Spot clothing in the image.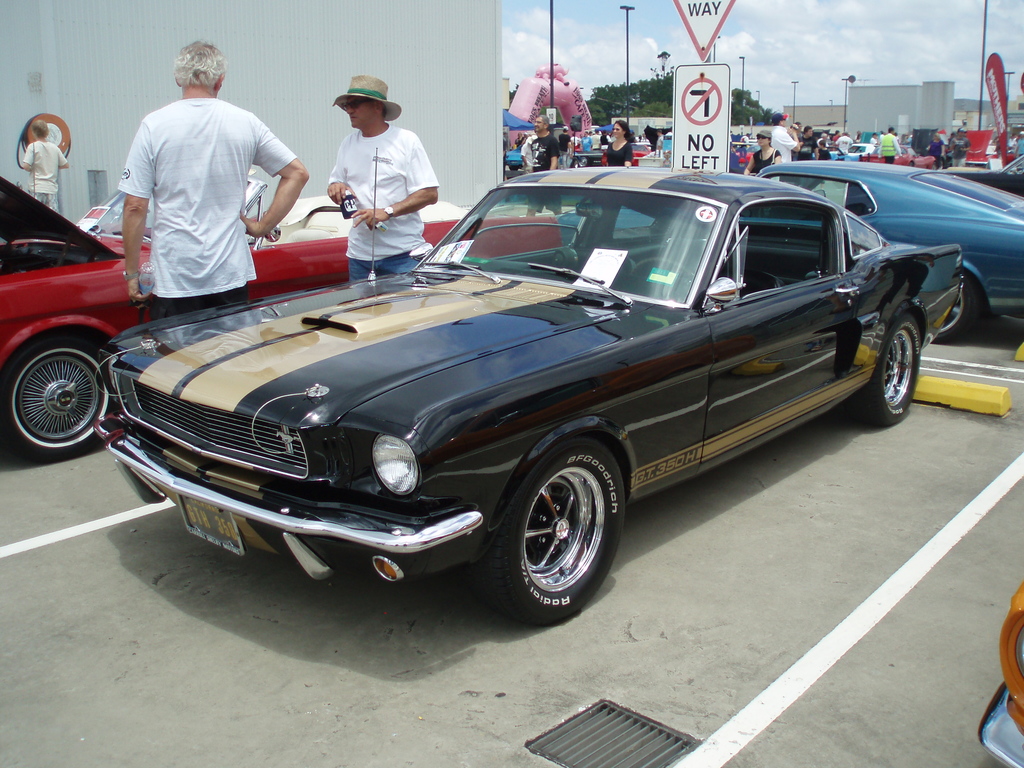
clothing found at {"x1": 570, "y1": 134, "x2": 582, "y2": 152}.
